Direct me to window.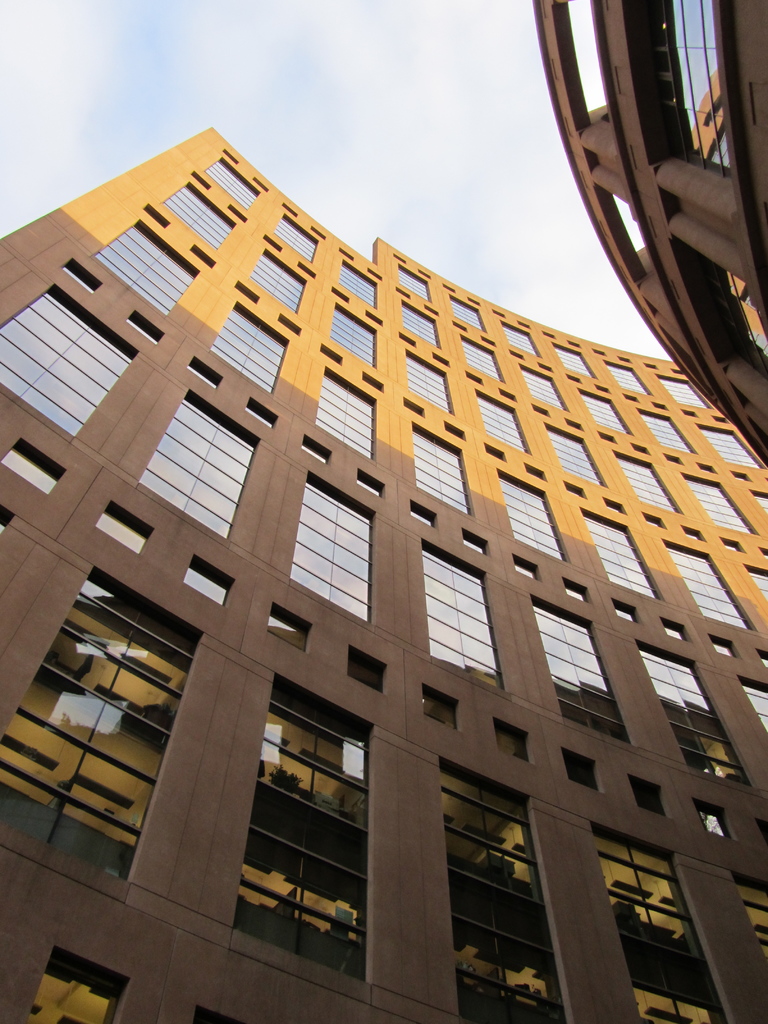
Direction: <box>710,673,767,732</box>.
